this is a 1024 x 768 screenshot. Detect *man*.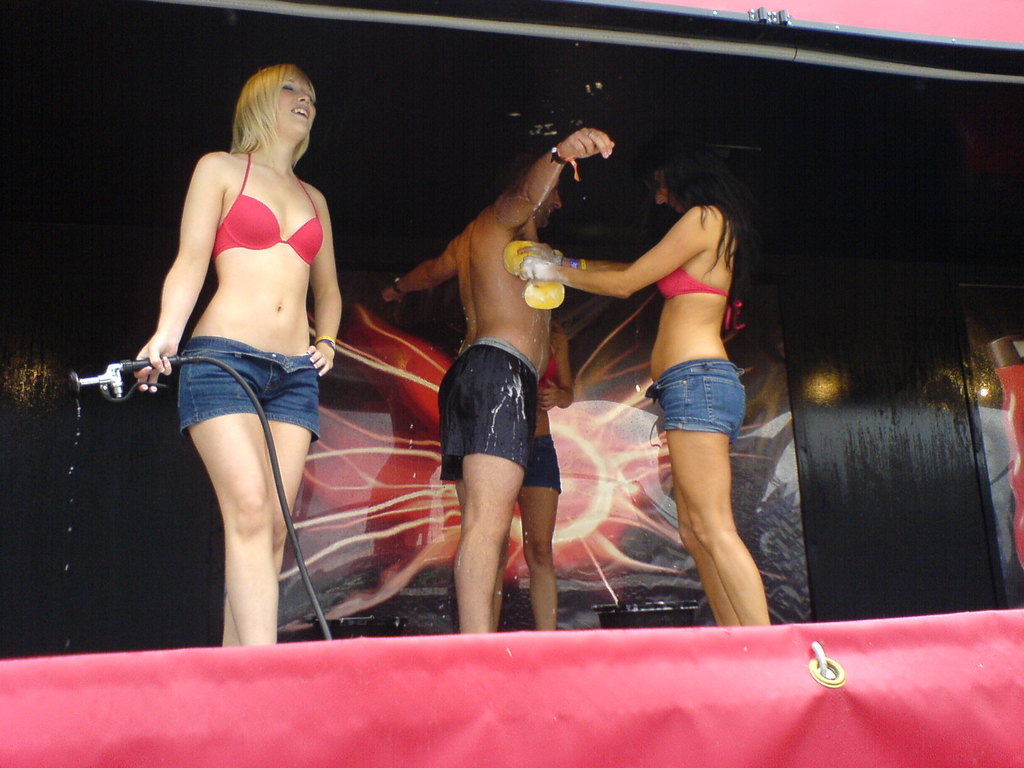
[x1=397, y1=81, x2=596, y2=634].
